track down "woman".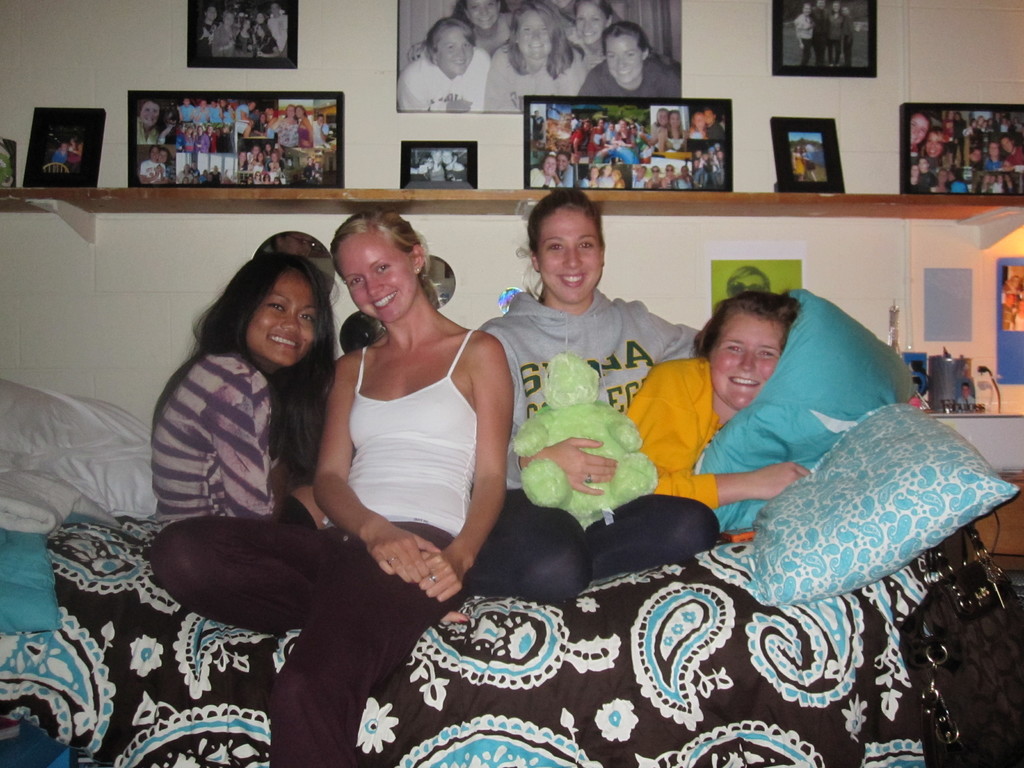
Tracked to (830,1,844,65).
